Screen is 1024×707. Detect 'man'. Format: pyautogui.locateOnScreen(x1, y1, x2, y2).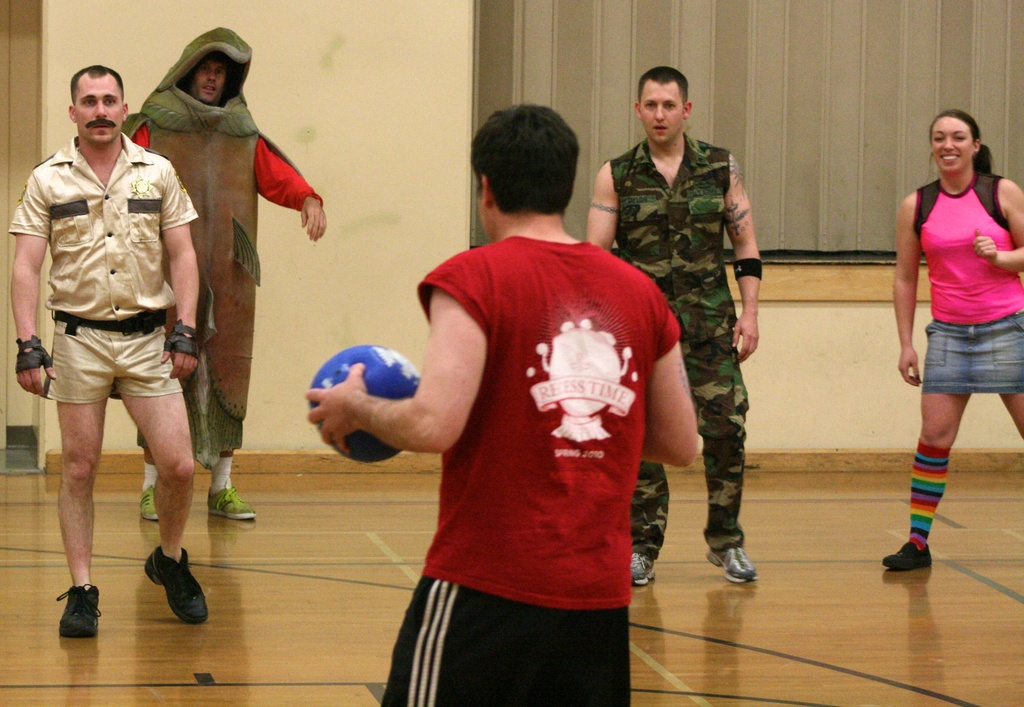
pyautogui.locateOnScreen(19, 51, 221, 625).
